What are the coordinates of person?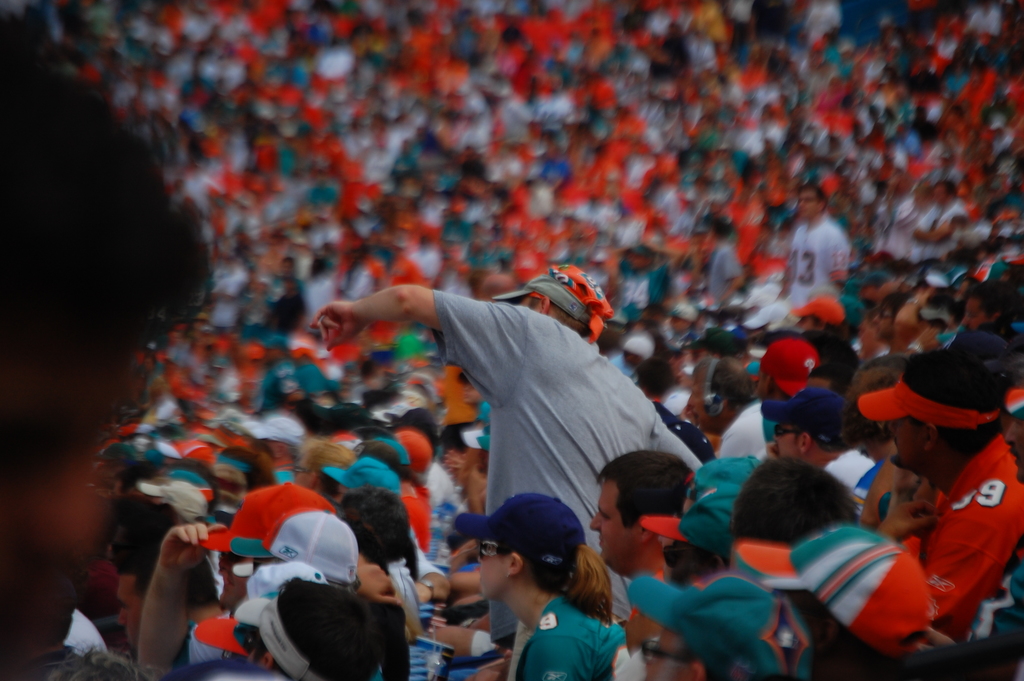
[345,275,650,612].
